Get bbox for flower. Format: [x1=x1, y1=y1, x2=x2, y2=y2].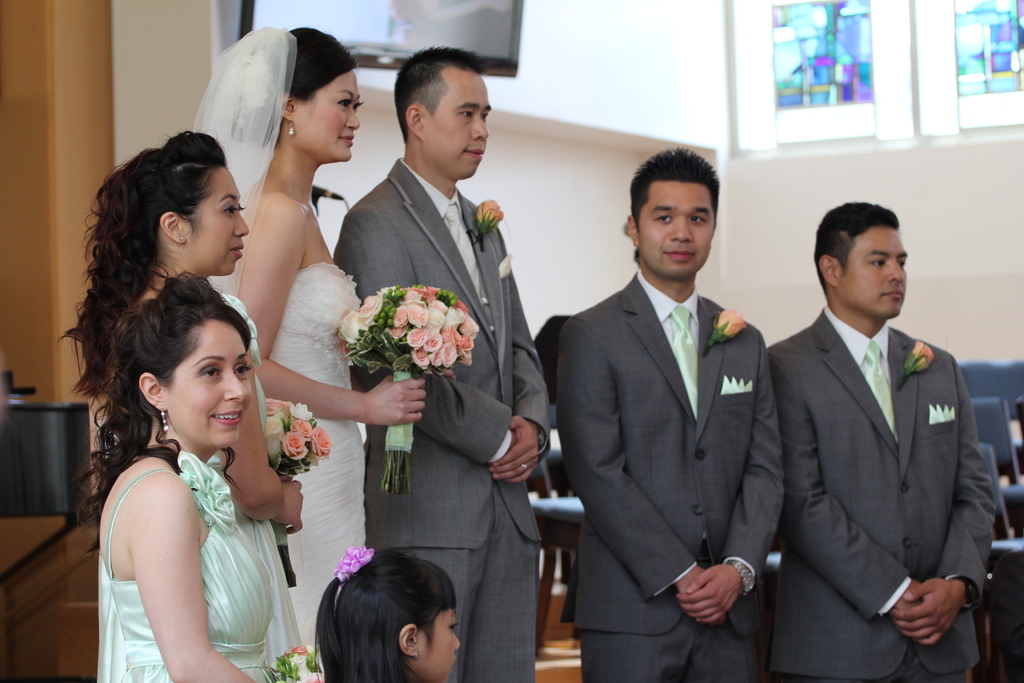
[x1=714, y1=310, x2=748, y2=345].
